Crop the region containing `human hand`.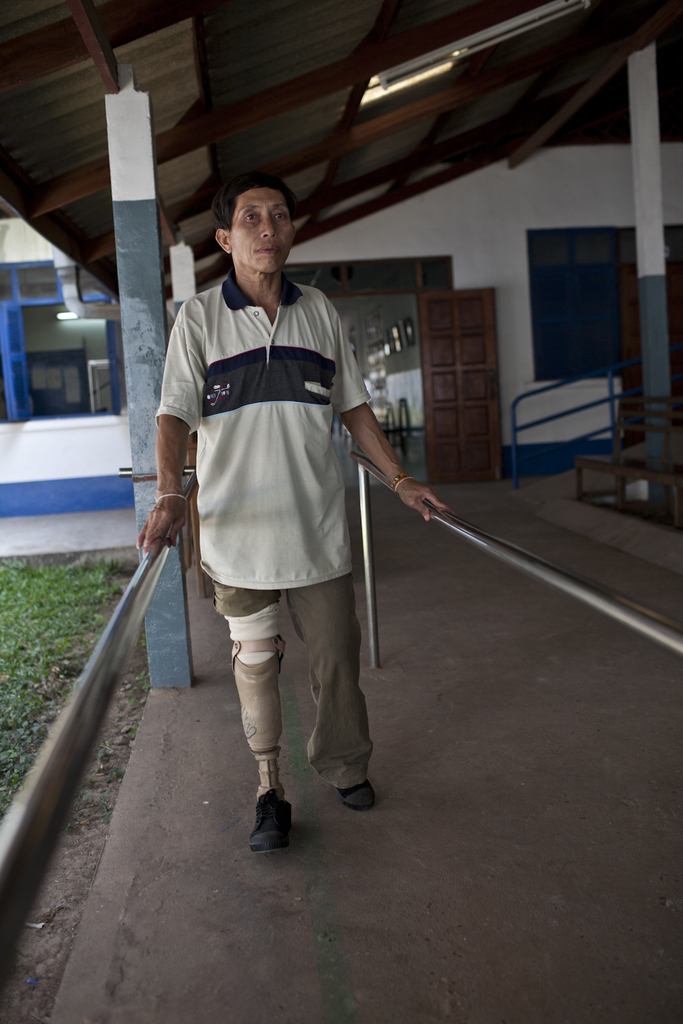
Crop region: 136,497,189,555.
